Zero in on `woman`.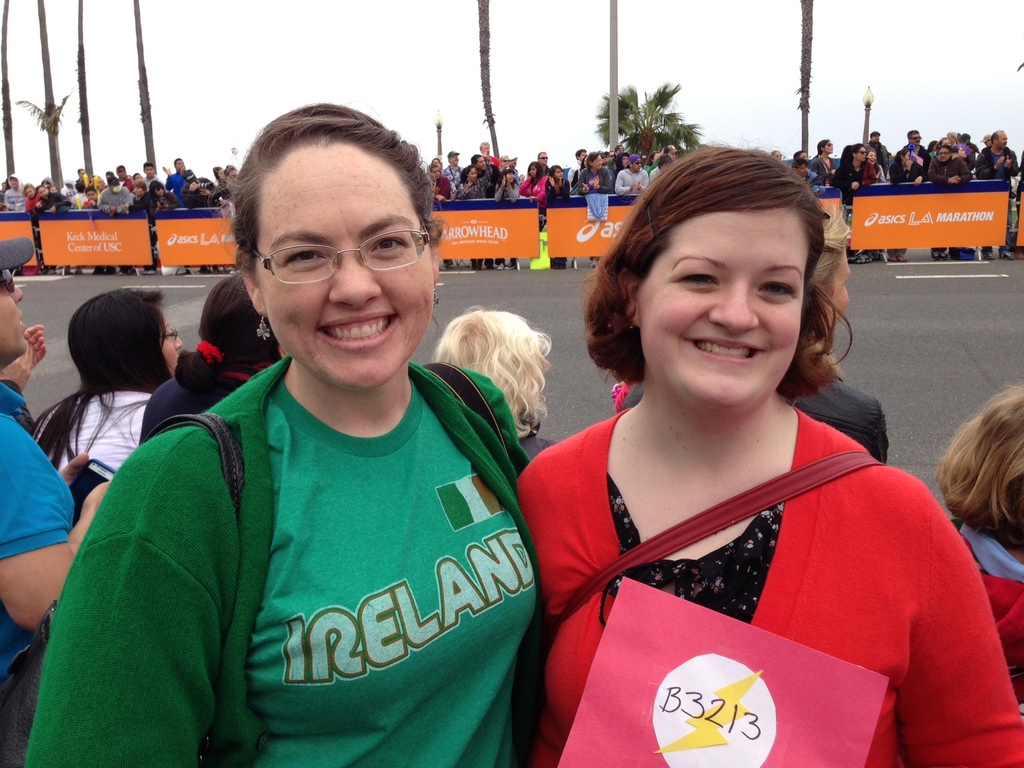
Zeroed in: (493,165,522,267).
